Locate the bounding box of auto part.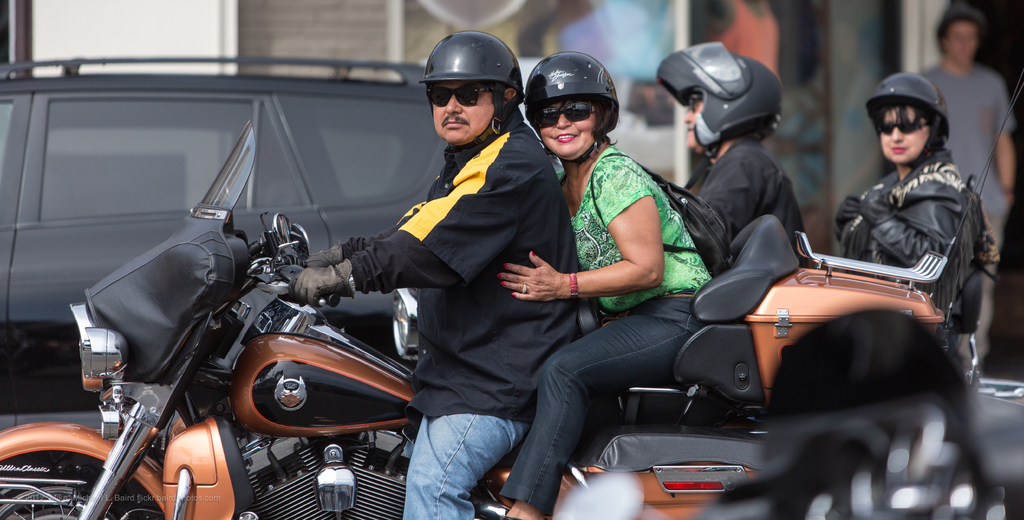
Bounding box: (27, 92, 321, 222).
